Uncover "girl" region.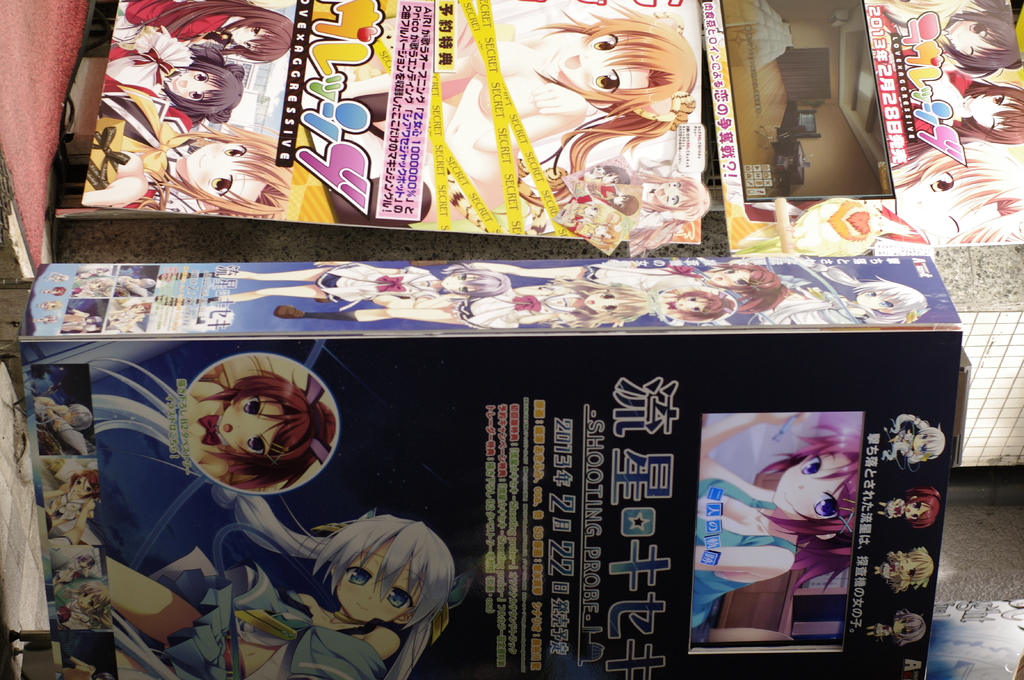
Uncovered: (876,547,929,586).
